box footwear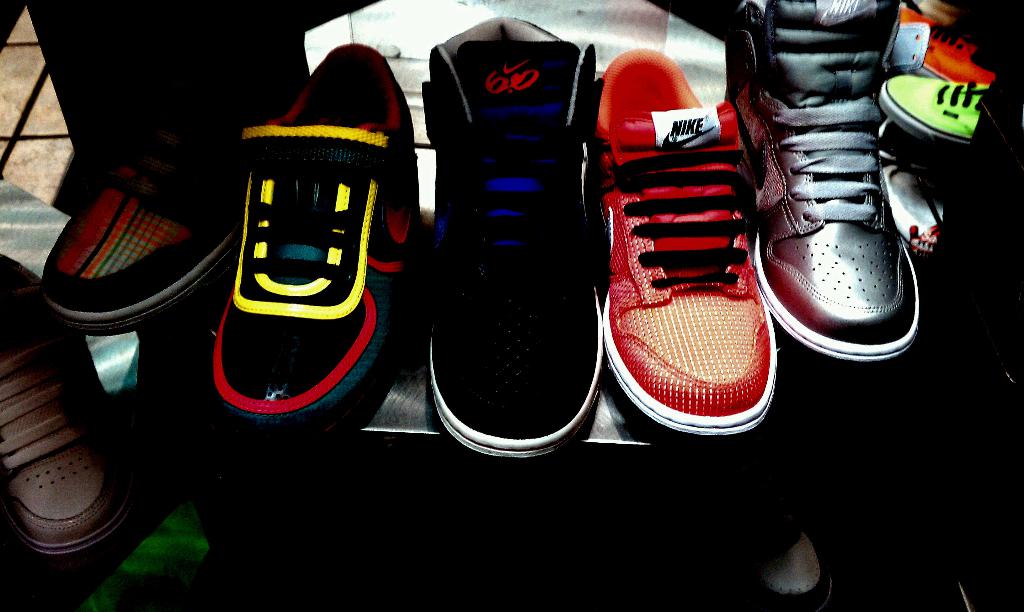
pyautogui.locateOnScreen(591, 79, 785, 458)
